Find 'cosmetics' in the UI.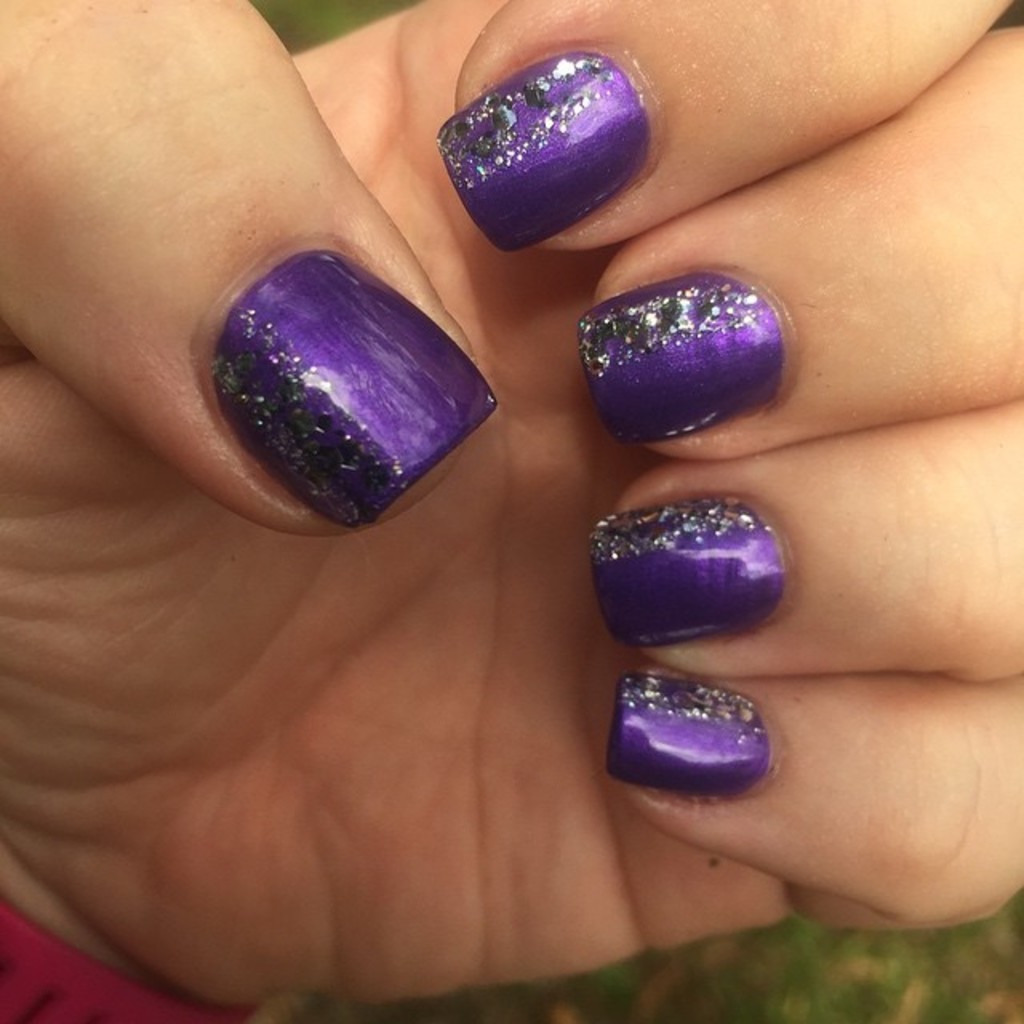
UI element at bbox=(440, 51, 651, 258).
